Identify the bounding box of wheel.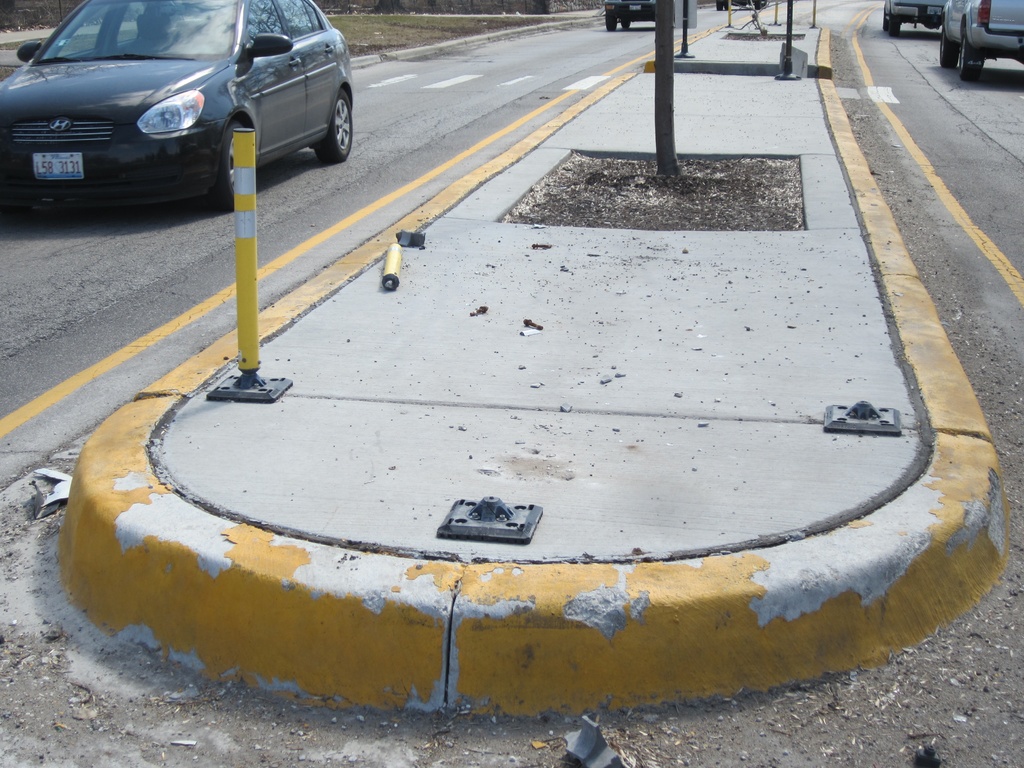
[887,19,903,43].
